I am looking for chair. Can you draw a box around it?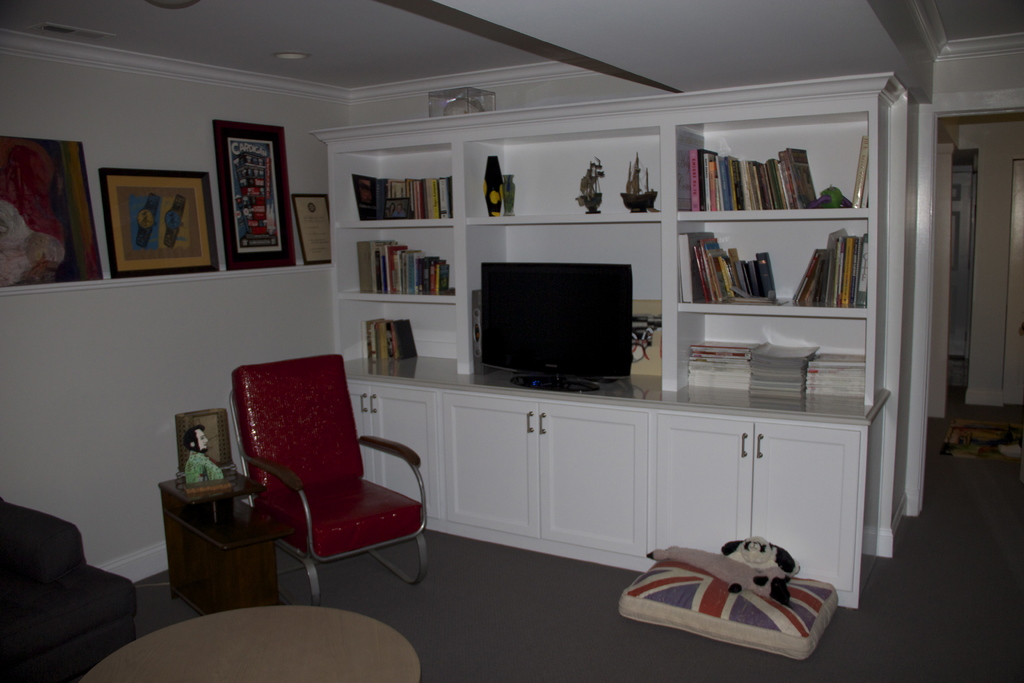
Sure, the bounding box is Rect(205, 361, 431, 611).
